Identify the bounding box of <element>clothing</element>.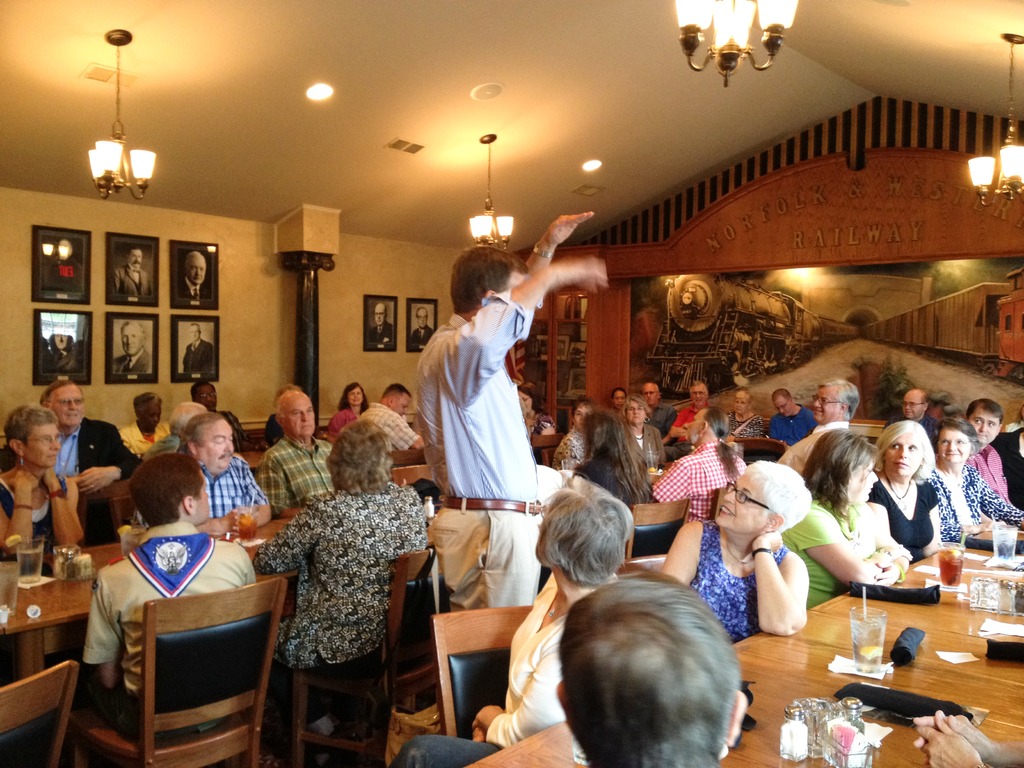
{"left": 364, "top": 327, "right": 395, "bottom": 348}.
